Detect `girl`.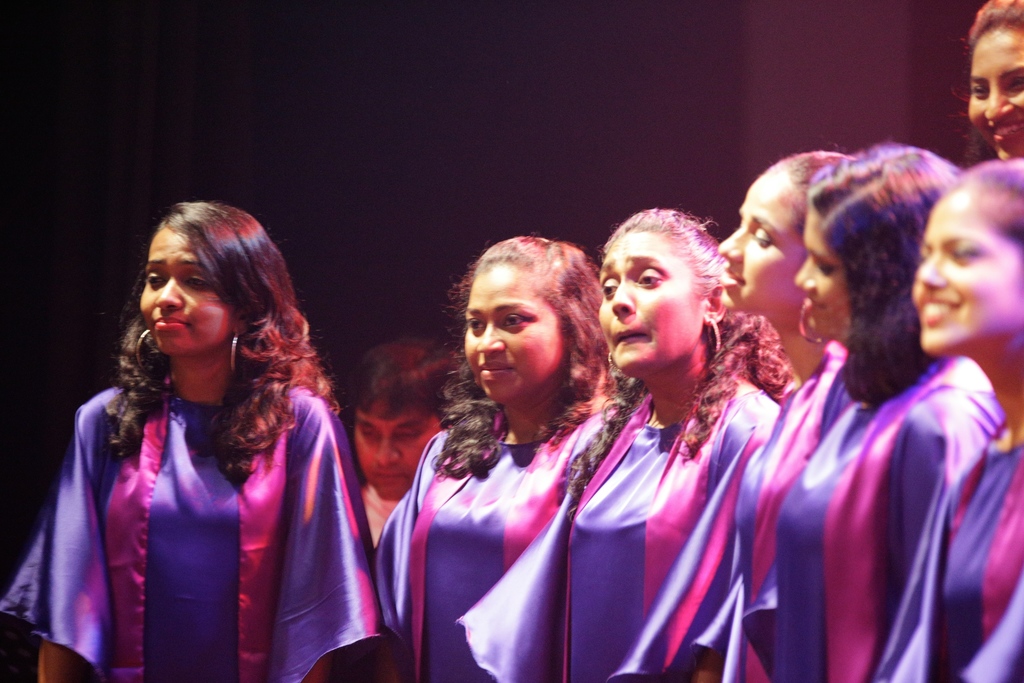
Detected at crop(878, 153, 1023, 682).
